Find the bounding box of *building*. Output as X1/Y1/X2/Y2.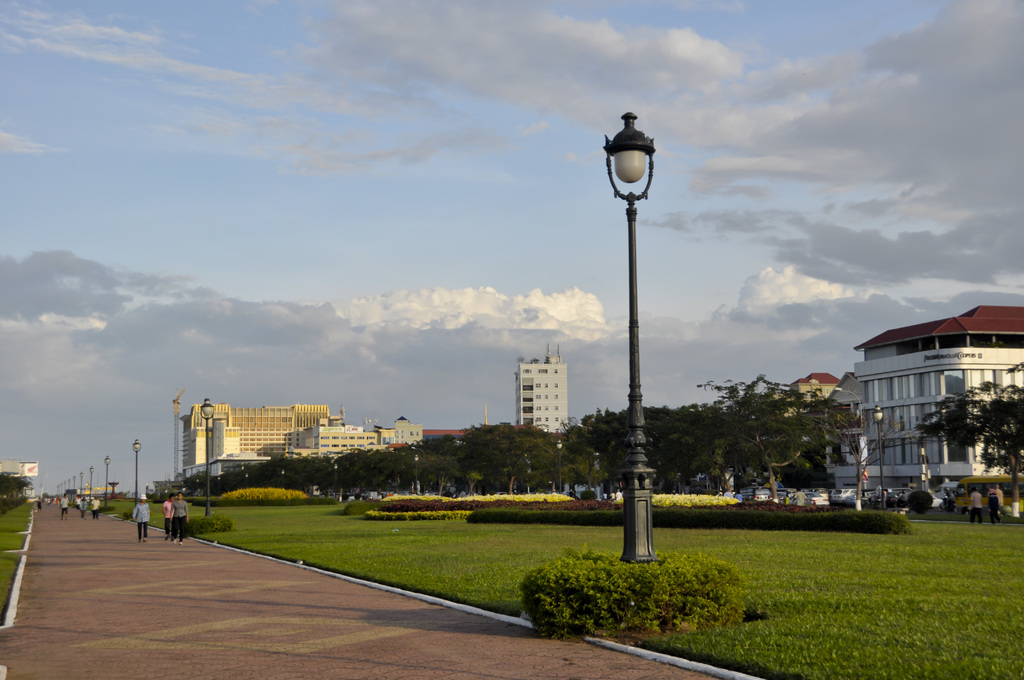
395/414/425/448.
